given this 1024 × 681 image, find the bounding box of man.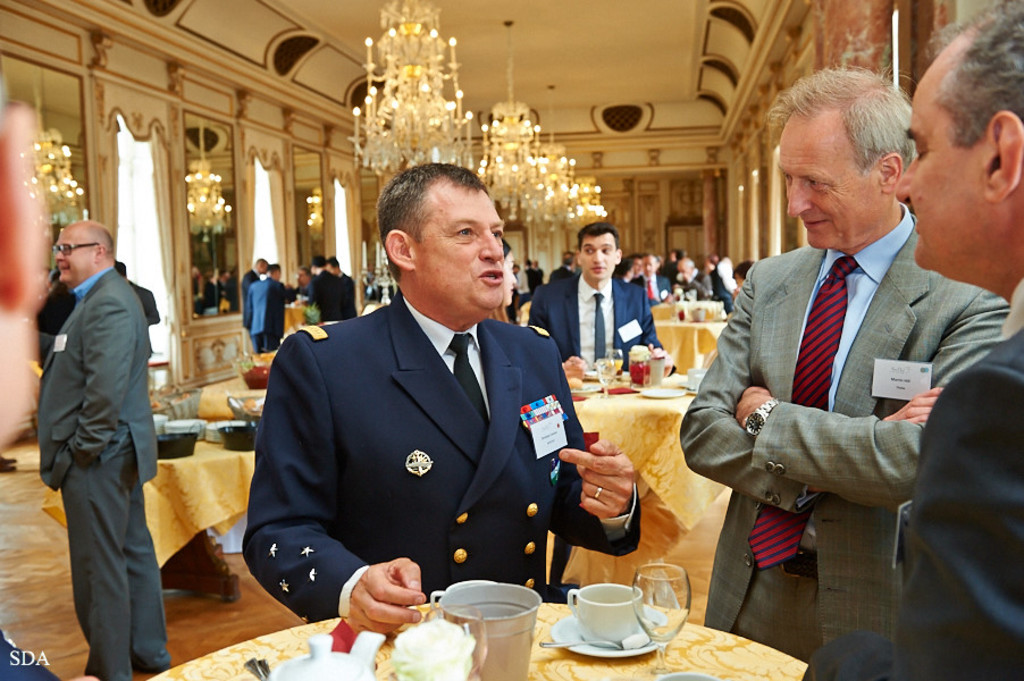
{"x1": 527, "y1": 221, "x2": 665, "y2": 376}.
